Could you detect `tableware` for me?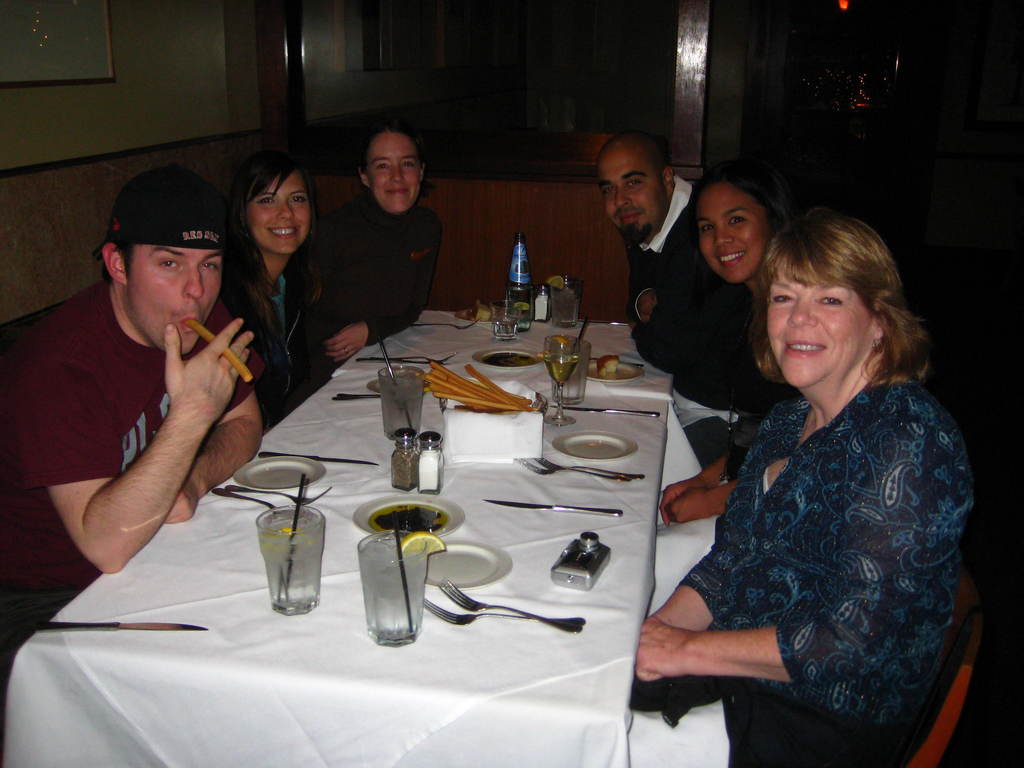
Detection result: 353 492 474 540.
